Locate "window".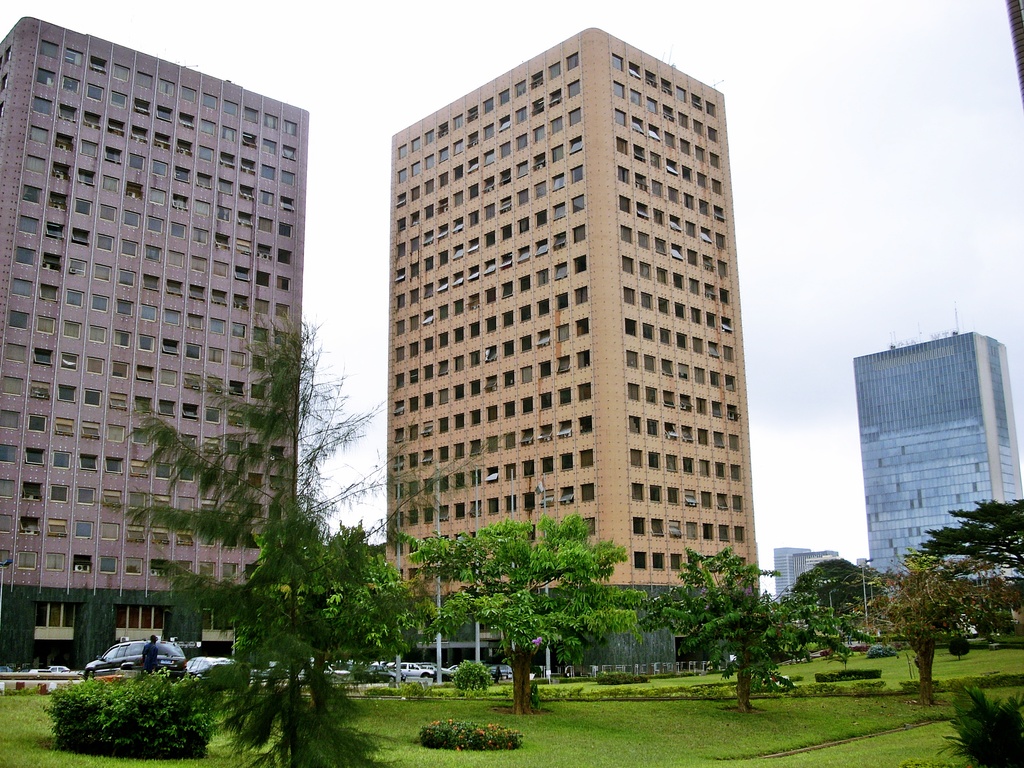
Bounding box: rect(125, 214, 138, 223).
